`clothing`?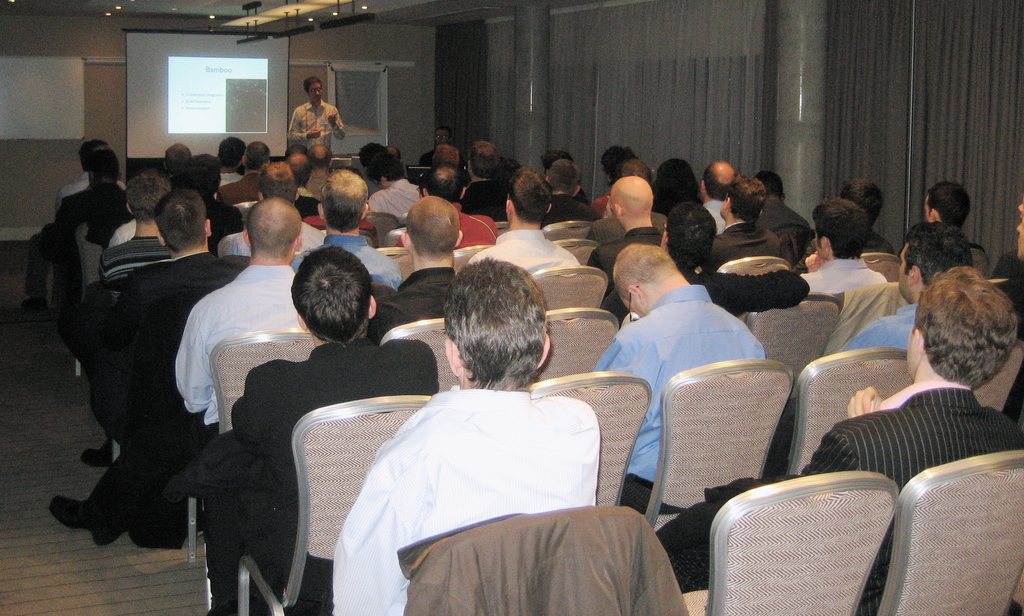
crop(288, 225, 400, 294)
